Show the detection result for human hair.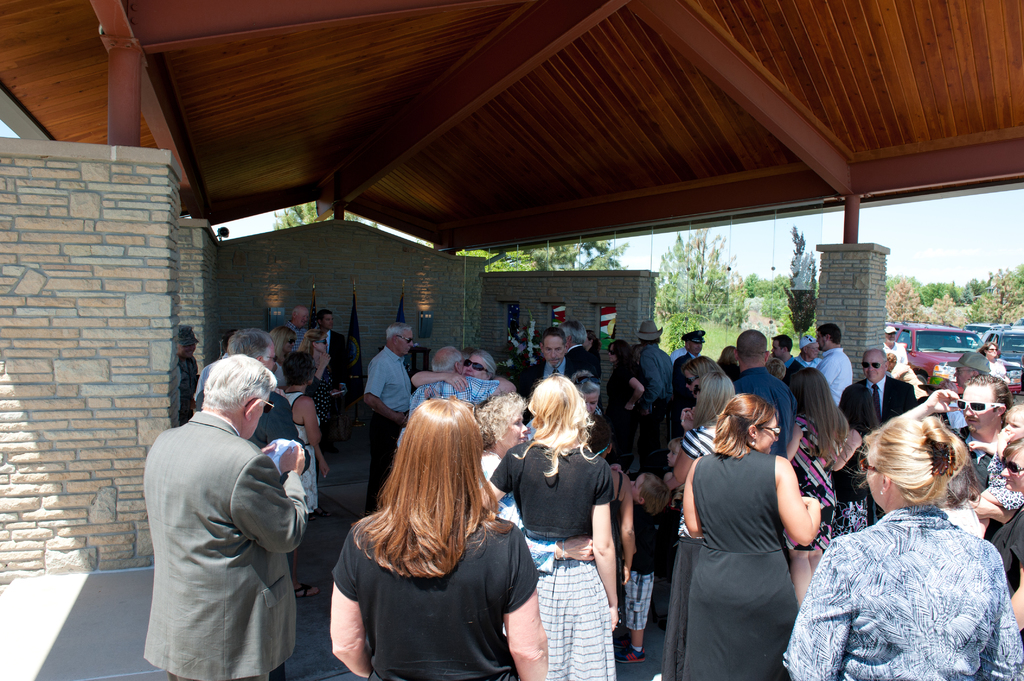
box=[349, 395, 511, 579].
